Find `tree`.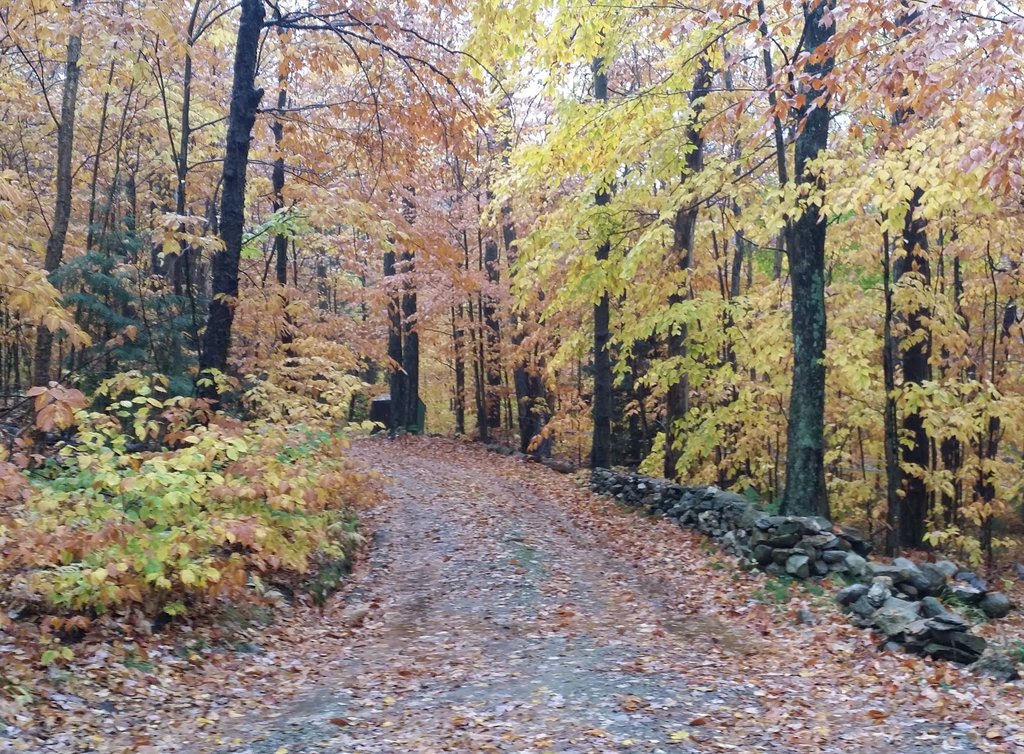
63/0/125/375.
